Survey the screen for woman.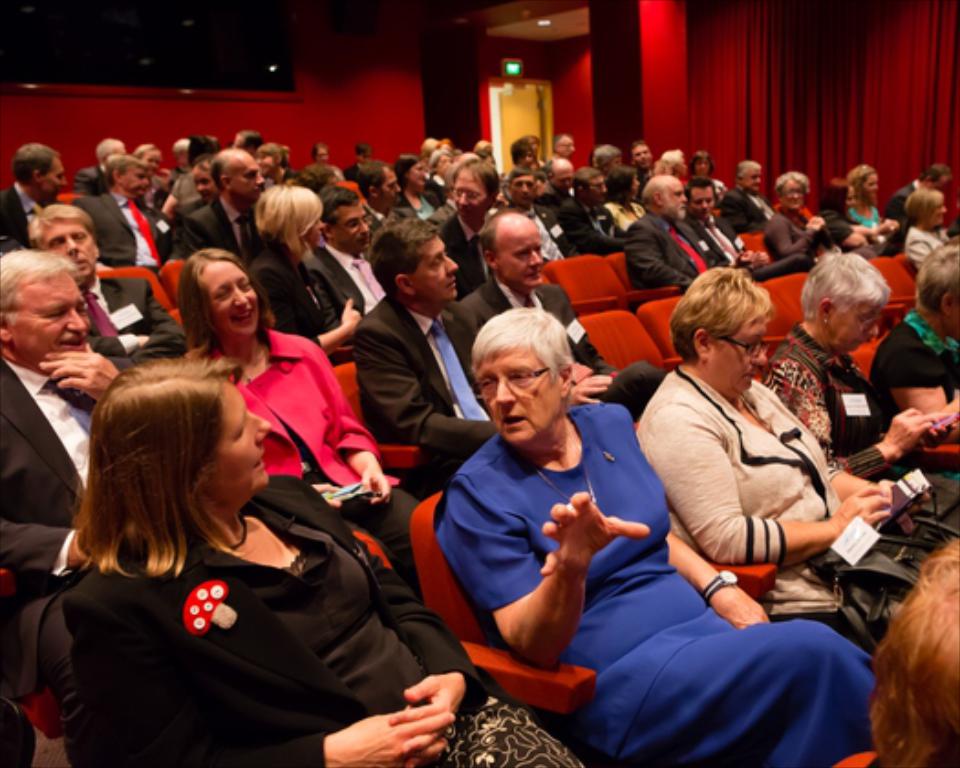
Survey found: (170, 154, 216, 247).
